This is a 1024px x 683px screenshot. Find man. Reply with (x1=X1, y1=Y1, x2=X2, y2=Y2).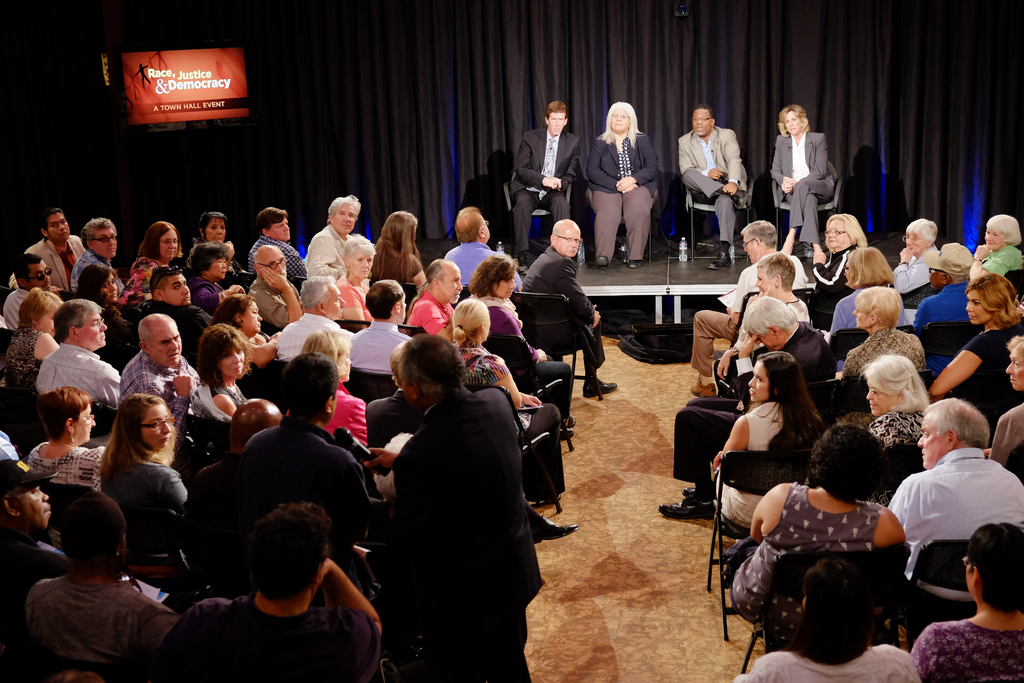
(x1=687, y1=220, x2=804, y2=399).
